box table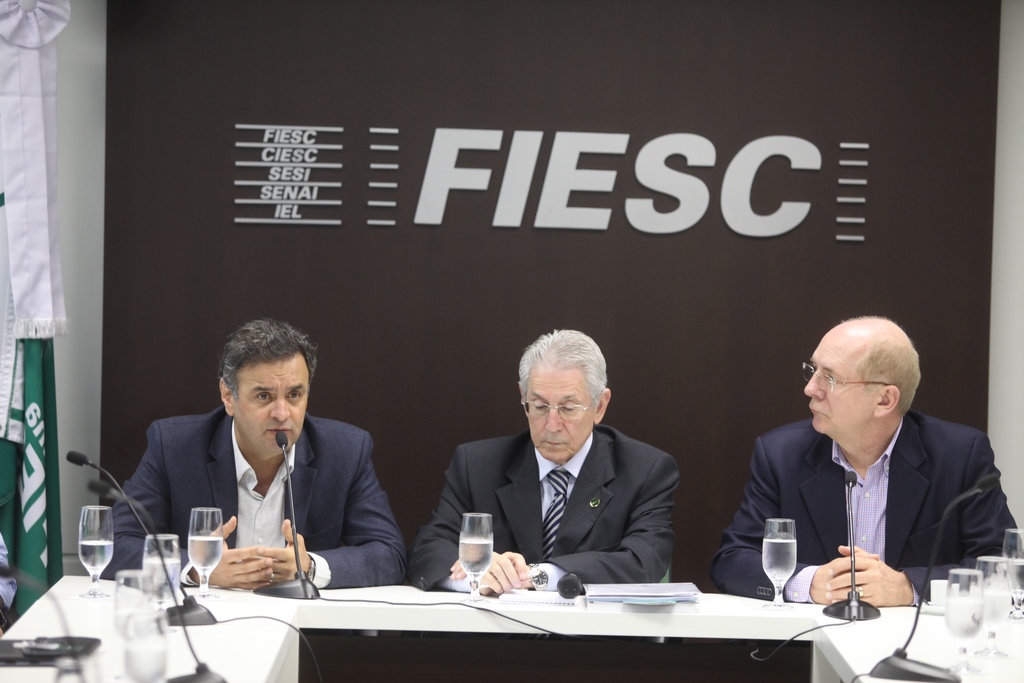
[0,573,1023,682]
